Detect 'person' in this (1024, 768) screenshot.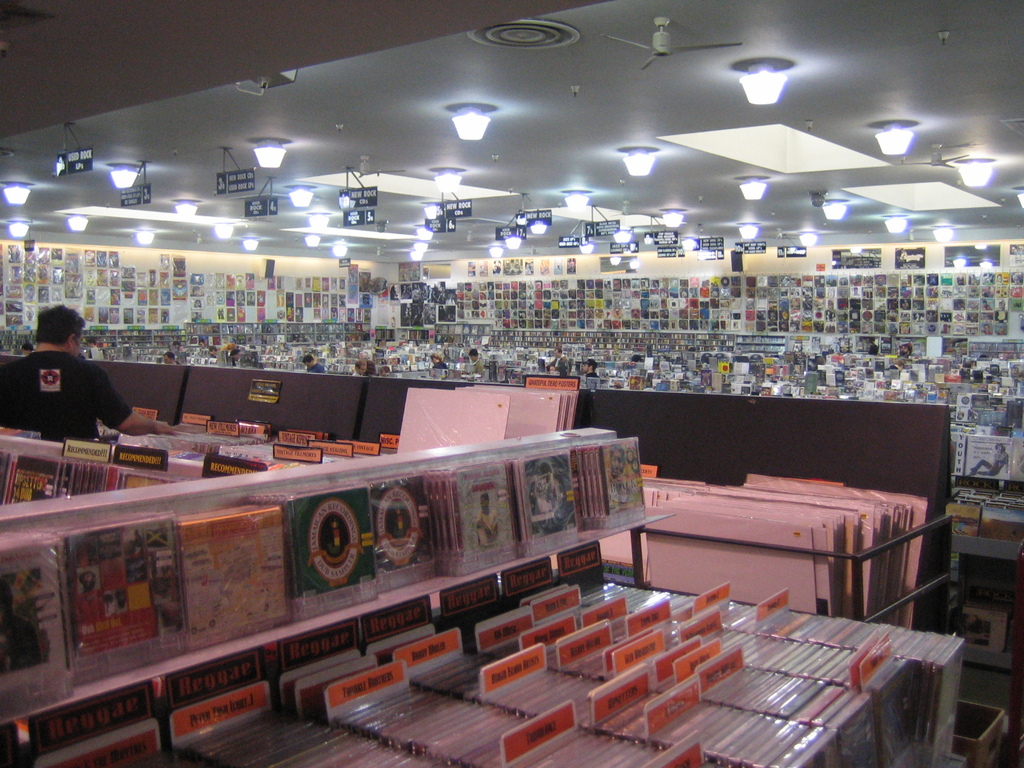
Detection: locate(580, 358, 604, 380).
